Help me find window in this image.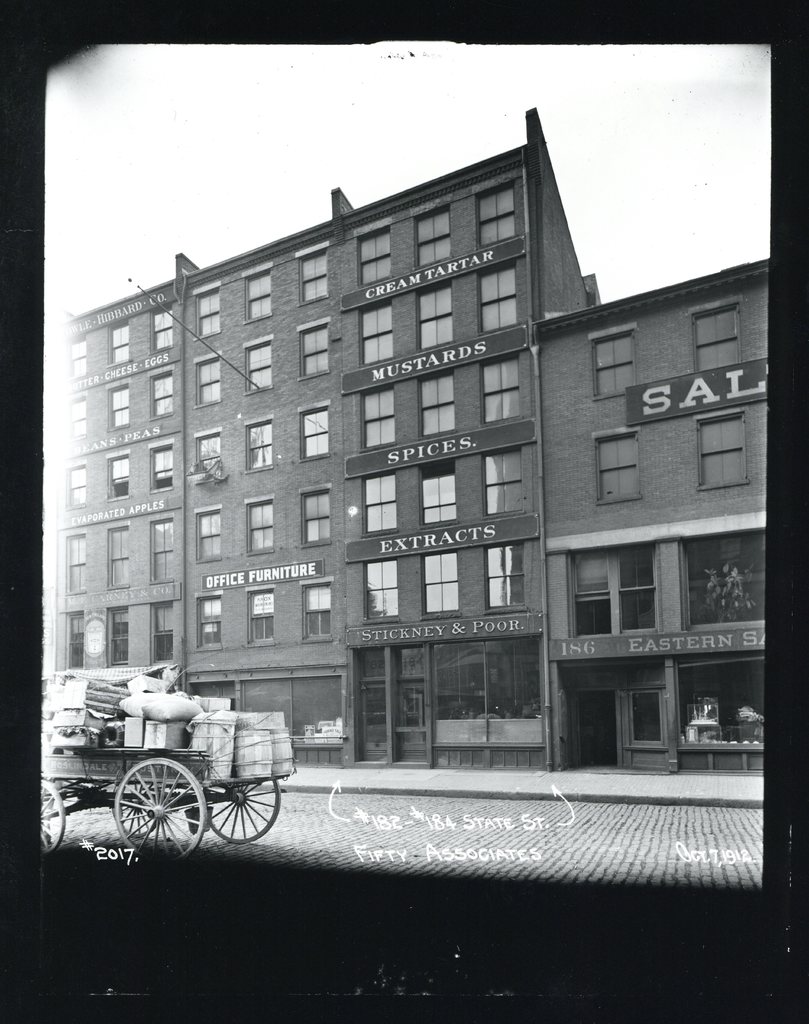
Found it: <bbox>62, 470, 83, 508</bbox>.
